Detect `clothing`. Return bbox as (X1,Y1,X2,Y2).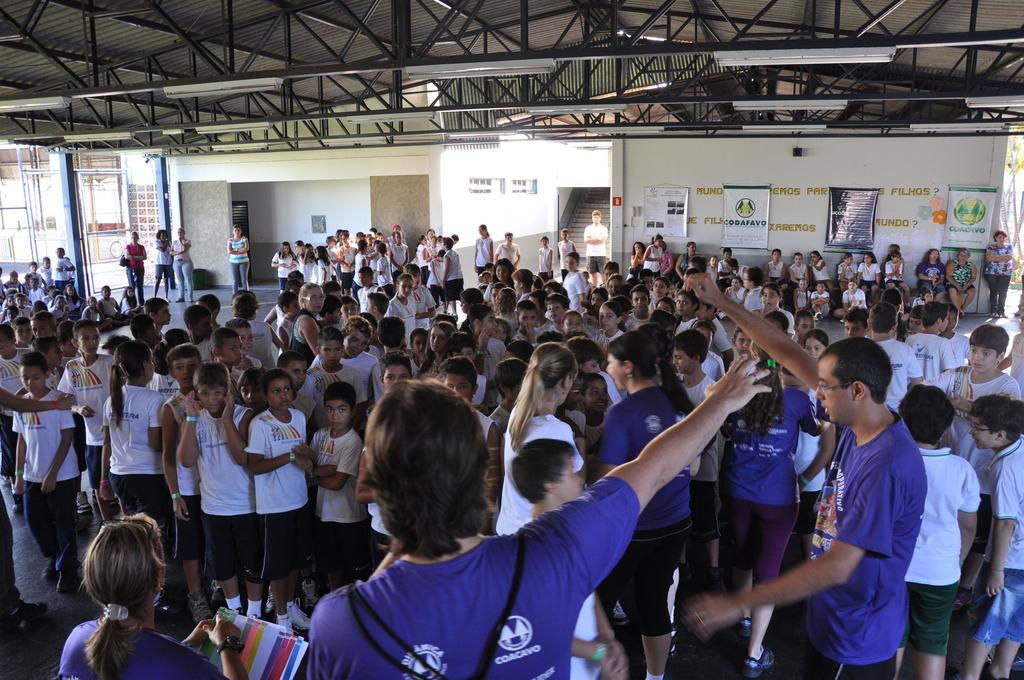
(803,379,941,668).
